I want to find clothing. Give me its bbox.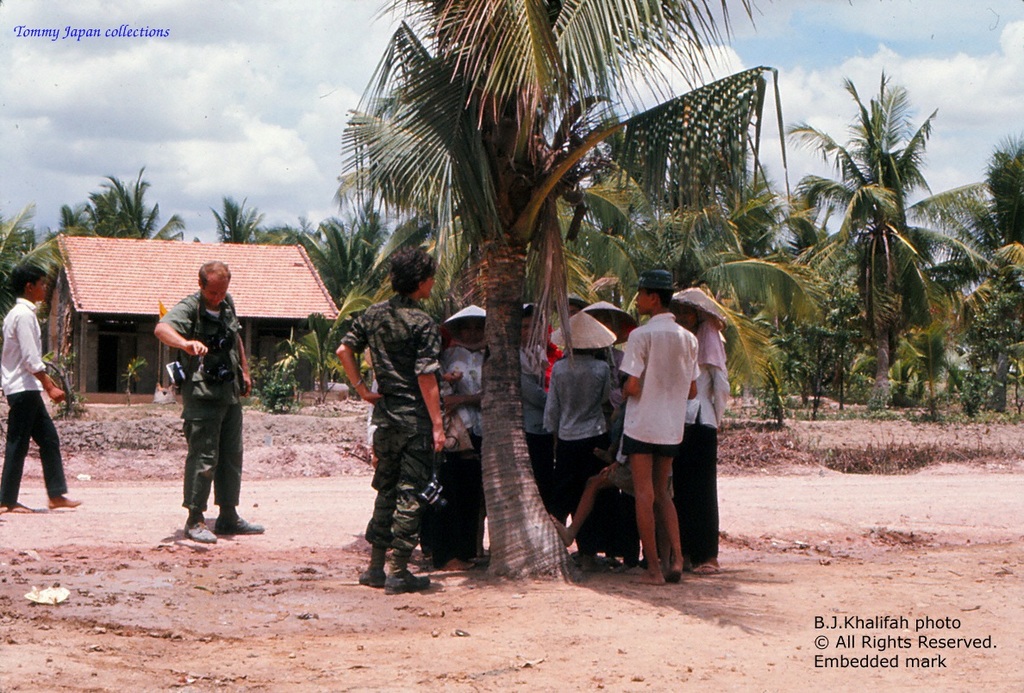
(0,294,72,496).
